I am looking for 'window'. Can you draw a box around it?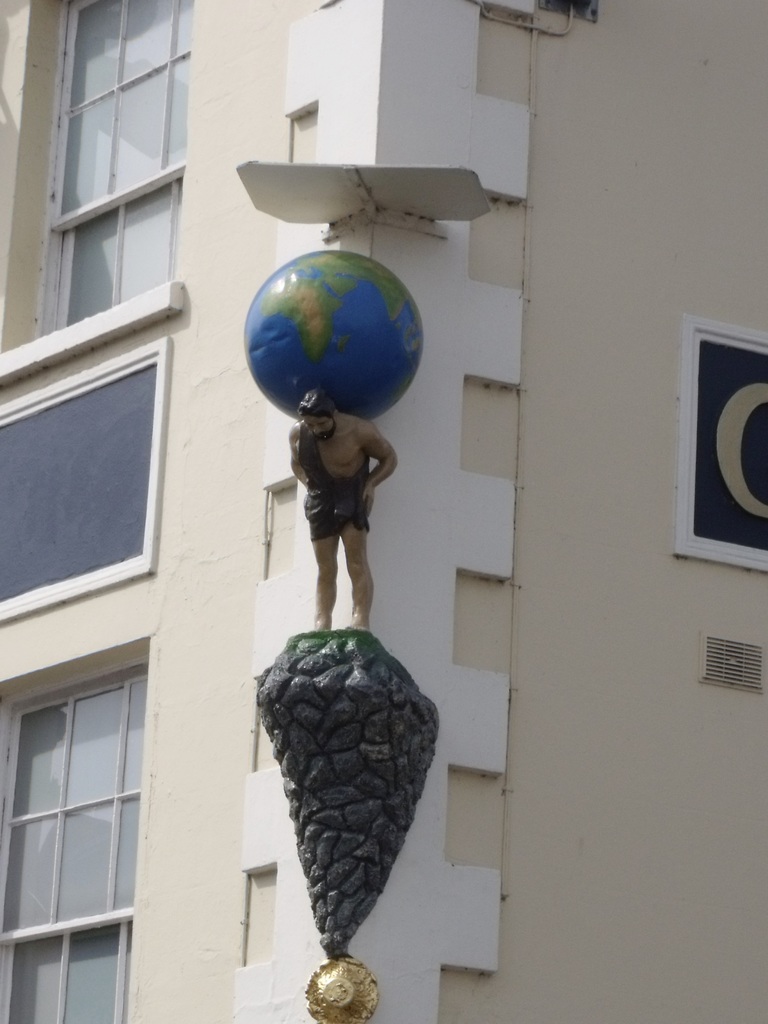
Sure, the bounding box is (x1=0, y1=347, x2=163, y2=614).
